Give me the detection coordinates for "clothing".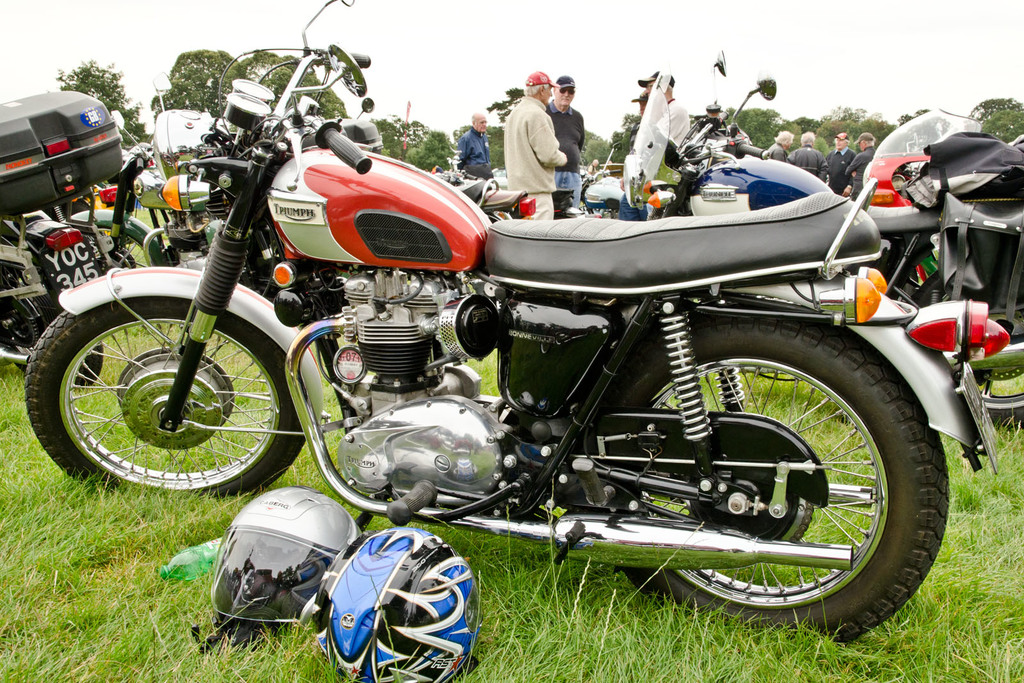
x1=502 y1=95 x2=563 y2=232.
